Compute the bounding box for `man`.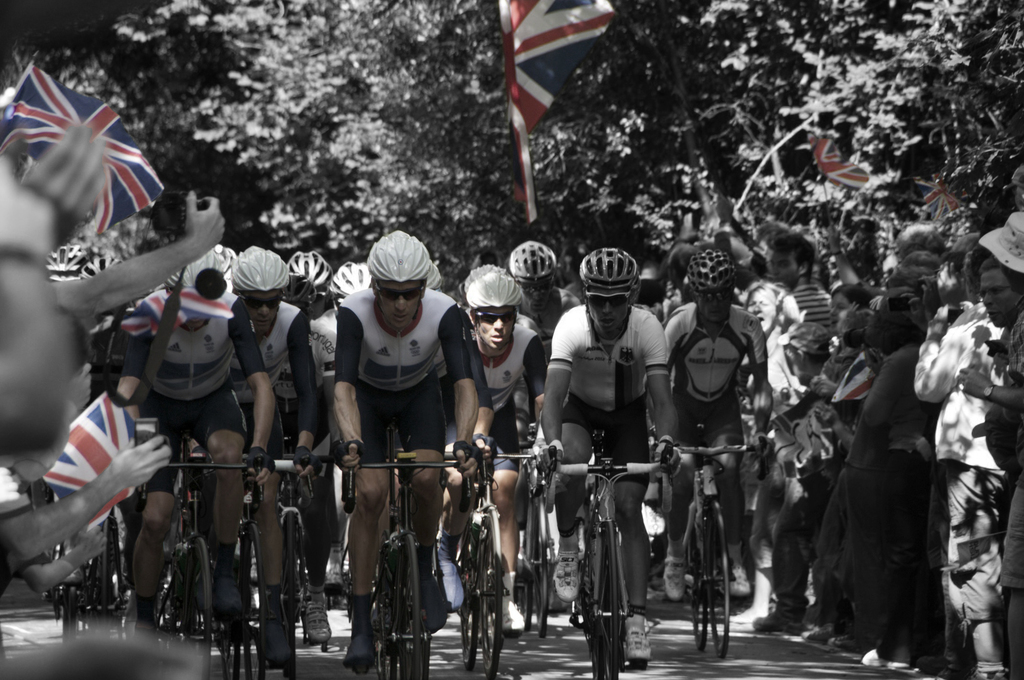
bbox=(453, 259, 543, 632).
